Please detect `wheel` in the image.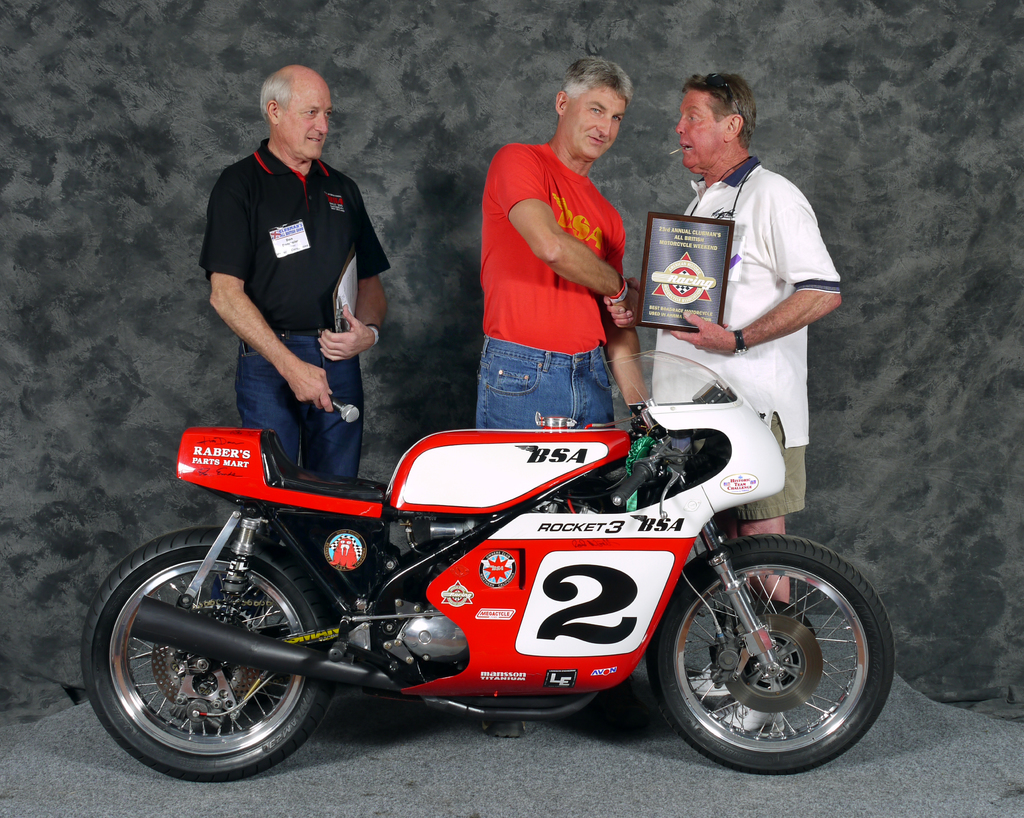
bbox=[79, 515, 351, 780].
